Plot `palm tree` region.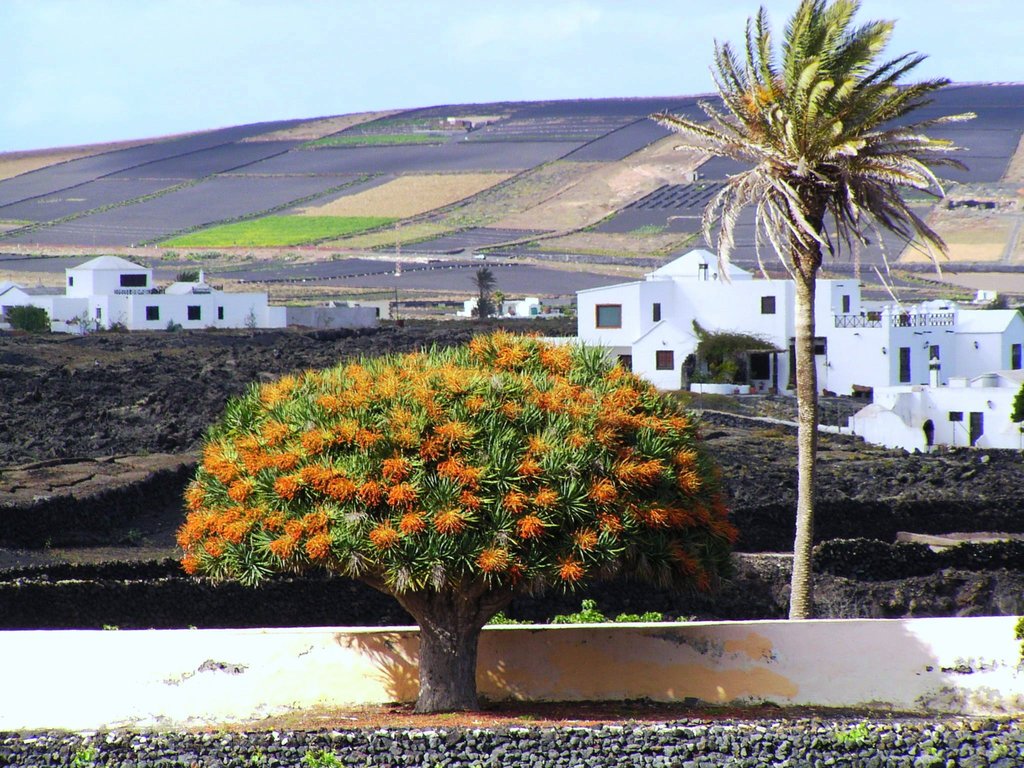
Plotted at <region>472, 267, 494, 320</region>.
